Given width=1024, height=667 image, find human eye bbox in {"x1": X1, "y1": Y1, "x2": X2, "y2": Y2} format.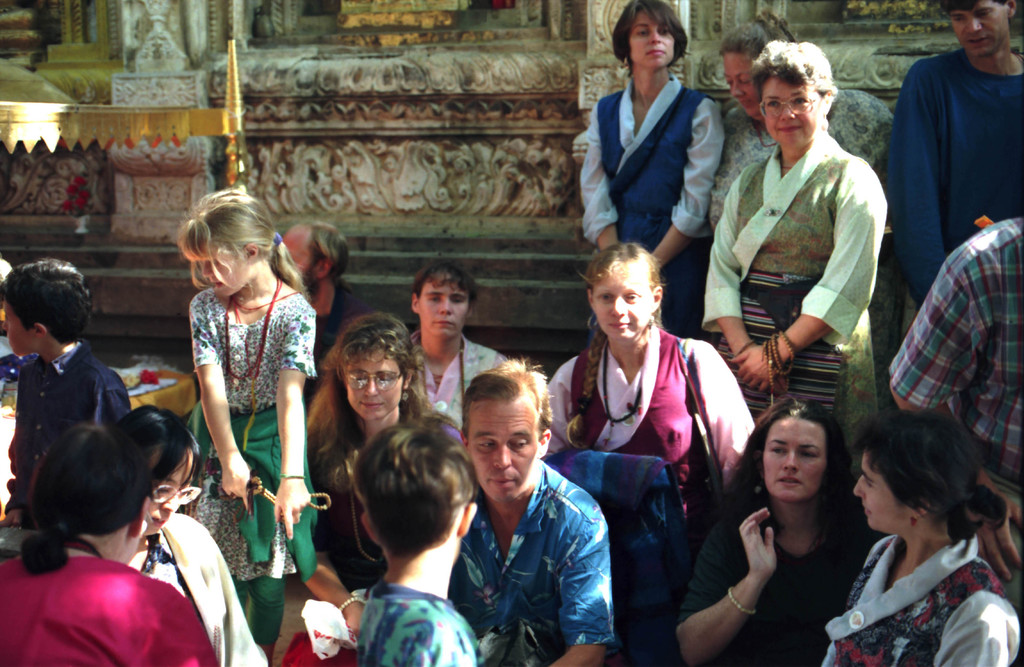
{"x1": 867, "y1": 478, "x2": 877, "y2": 491}.
